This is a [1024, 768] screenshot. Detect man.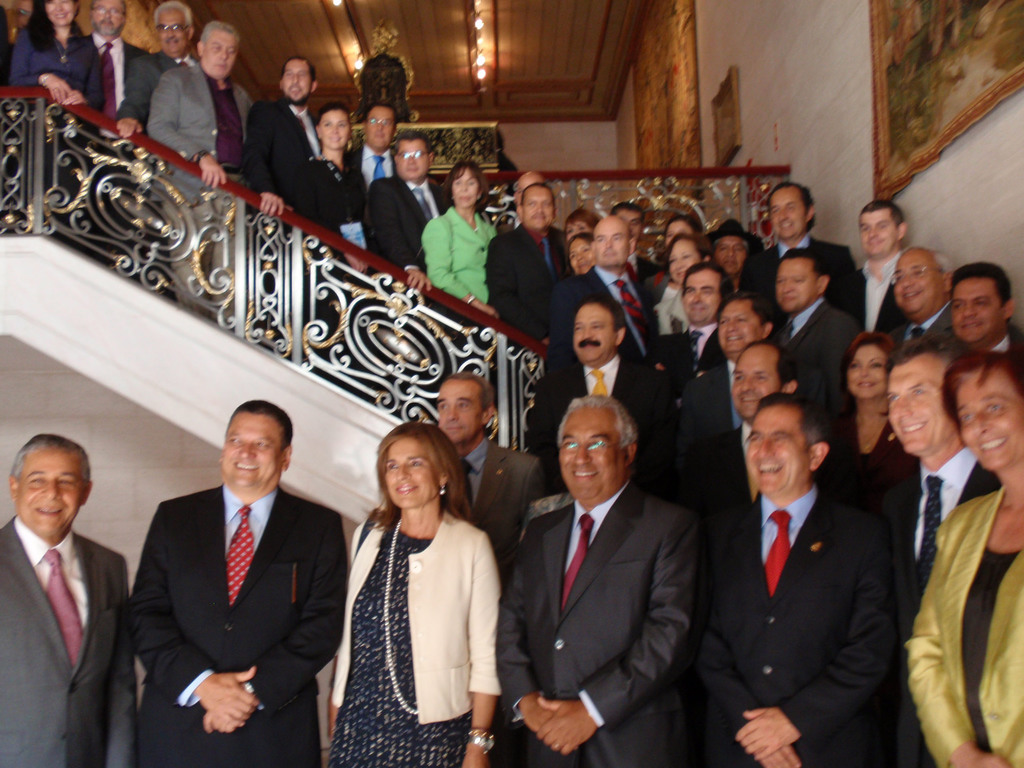
(left=112, top=3, right=198, bottom=295).
